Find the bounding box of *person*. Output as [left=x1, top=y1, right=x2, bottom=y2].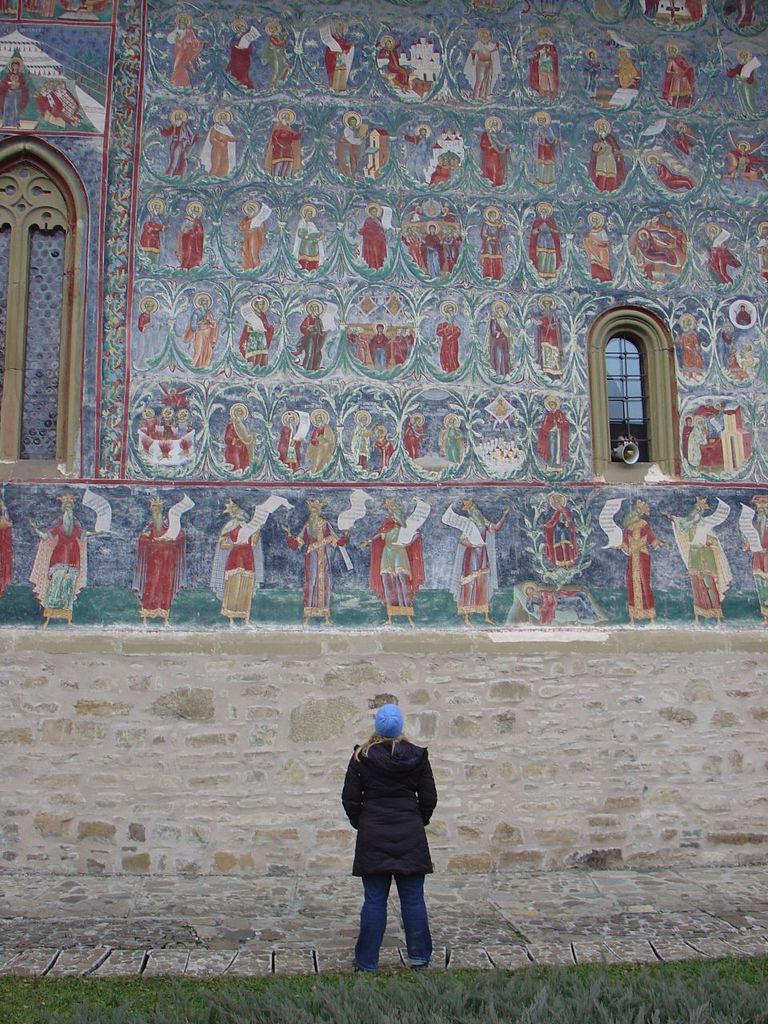
[left=476, top=118, right=508, bottom=184].
